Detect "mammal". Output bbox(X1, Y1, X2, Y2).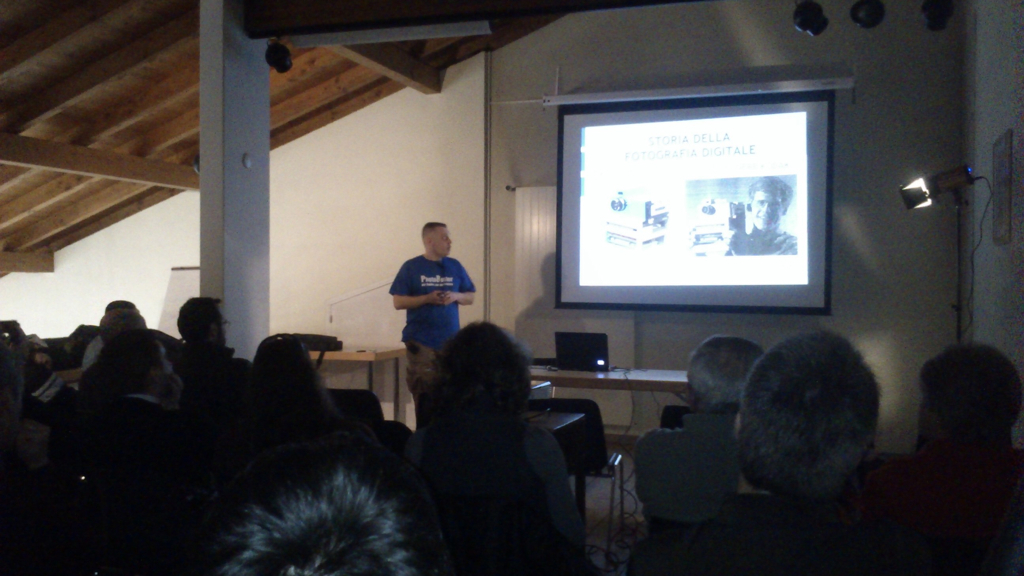
bbox(189, 398, 457, 568).
